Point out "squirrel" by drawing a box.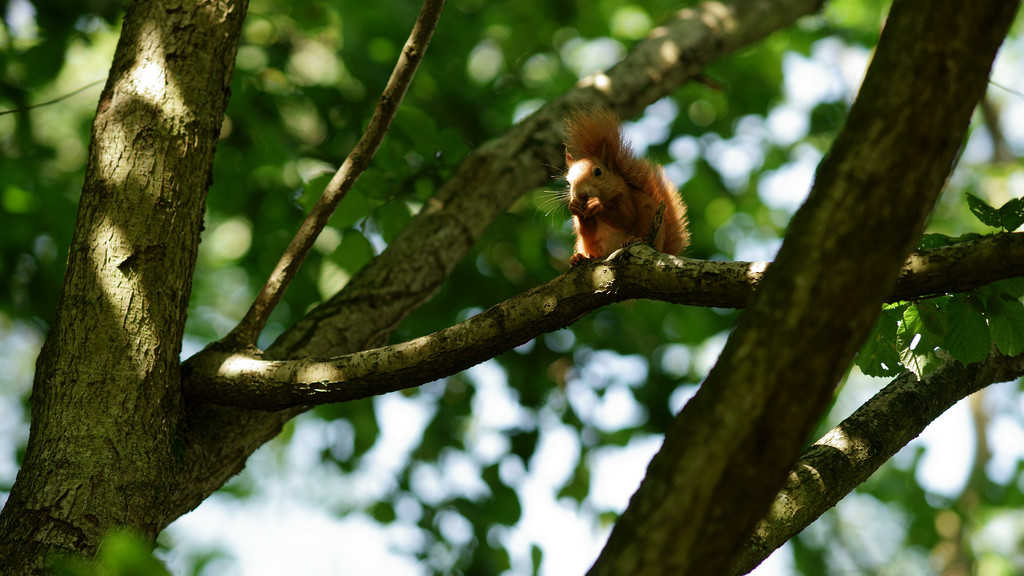
{"x1": 540, "y1": 109, "x2": 690, "y2": 268}.
